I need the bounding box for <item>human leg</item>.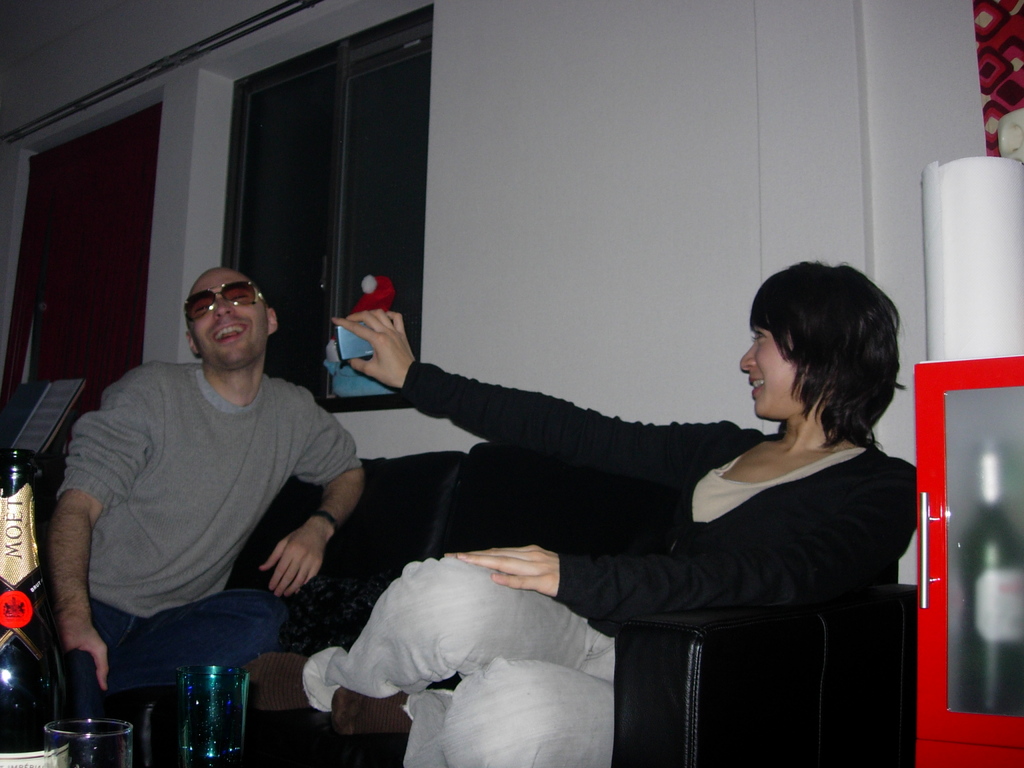
Here it is: (241,556,614,721).
